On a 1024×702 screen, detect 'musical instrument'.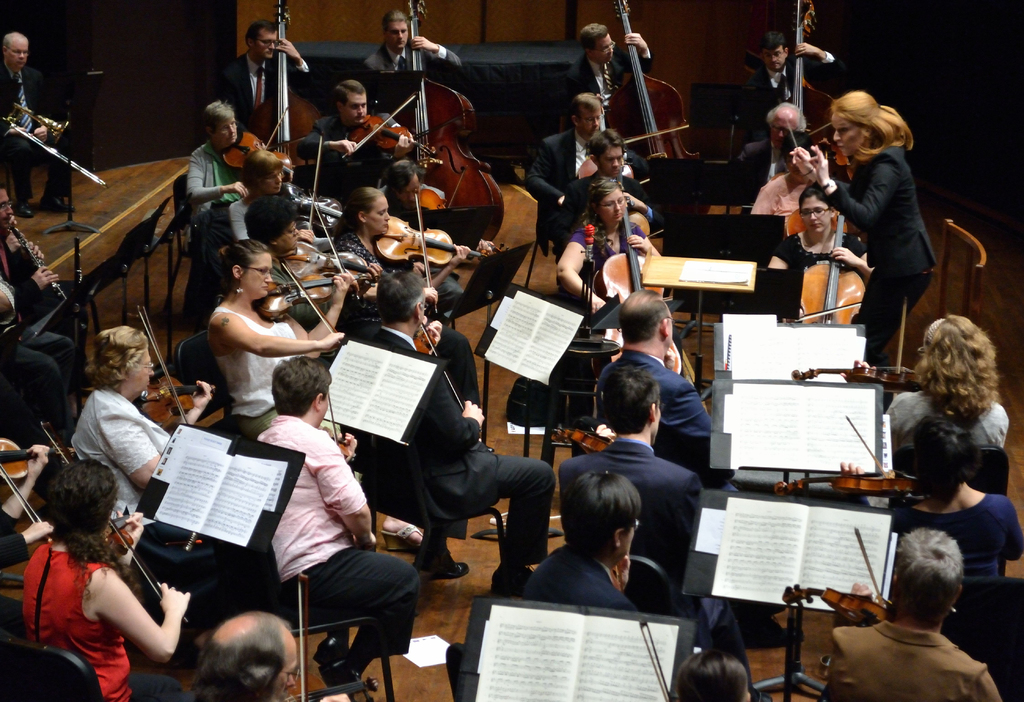
{"x1": 228, "y1": 0, "x2": 317, "y2": 201}.
